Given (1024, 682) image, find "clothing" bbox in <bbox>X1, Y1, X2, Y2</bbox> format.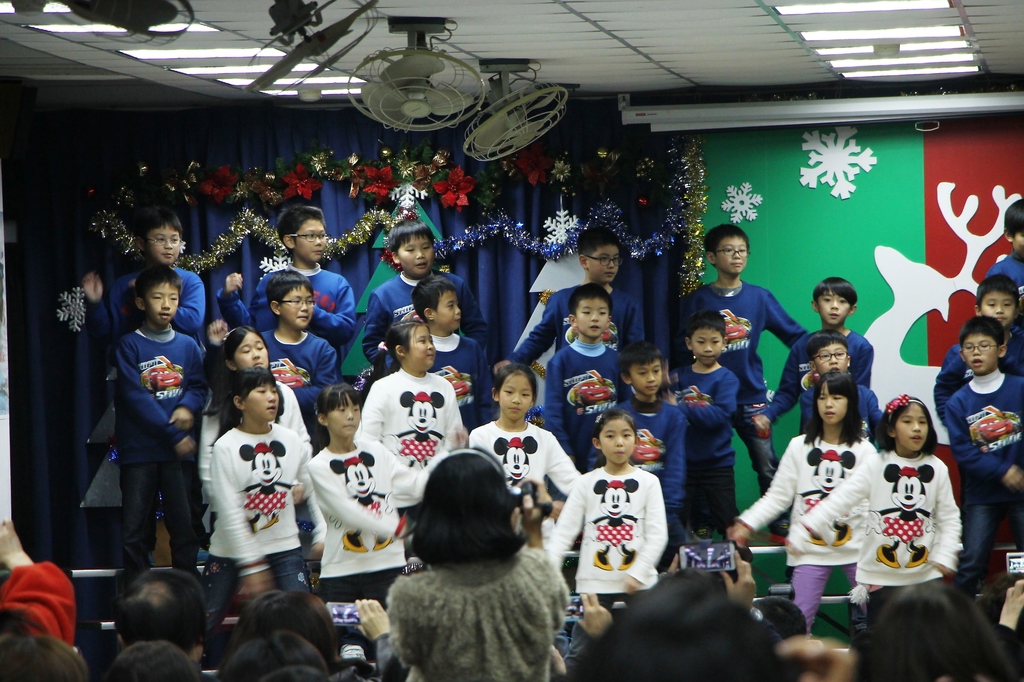
<bbox>250, 325, 337, 407</bbox>.
